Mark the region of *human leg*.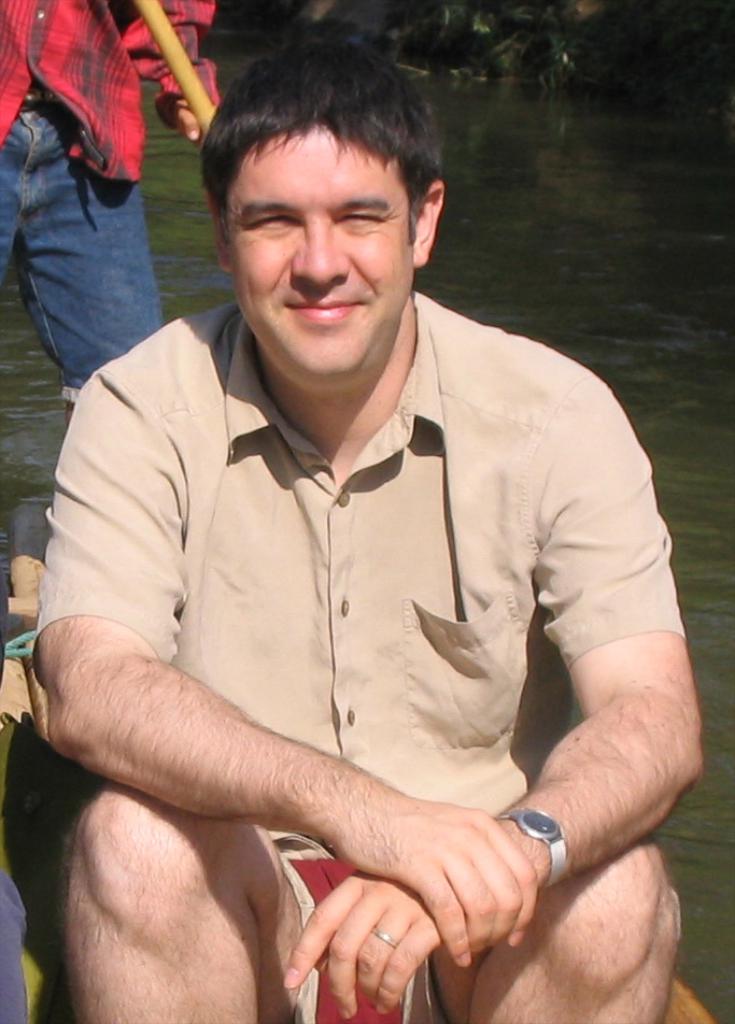
Region: (left=70, top=788, right=299, bottom=1023).
